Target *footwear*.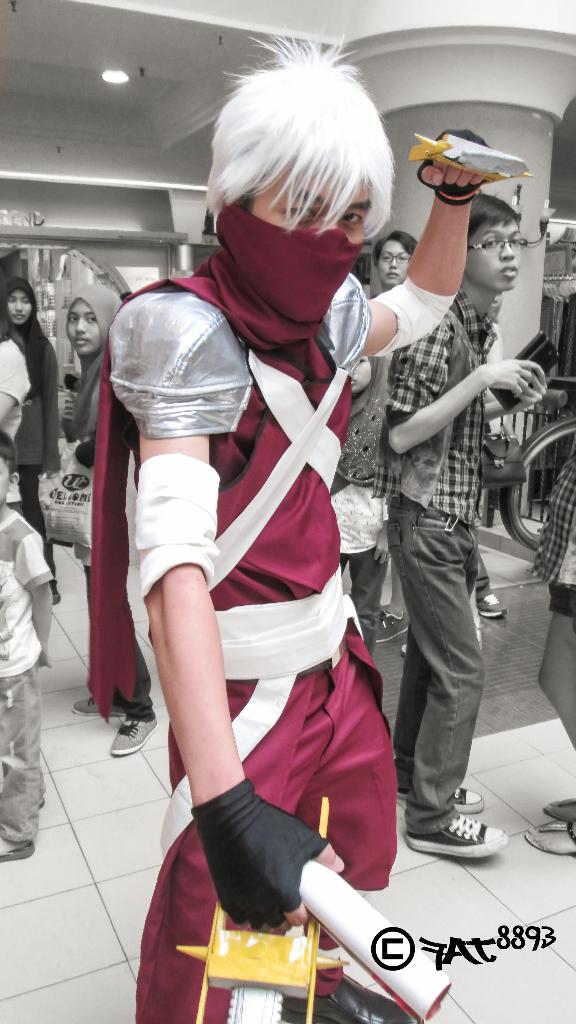
Target region: l=473, t=595, r=506, b=623.
